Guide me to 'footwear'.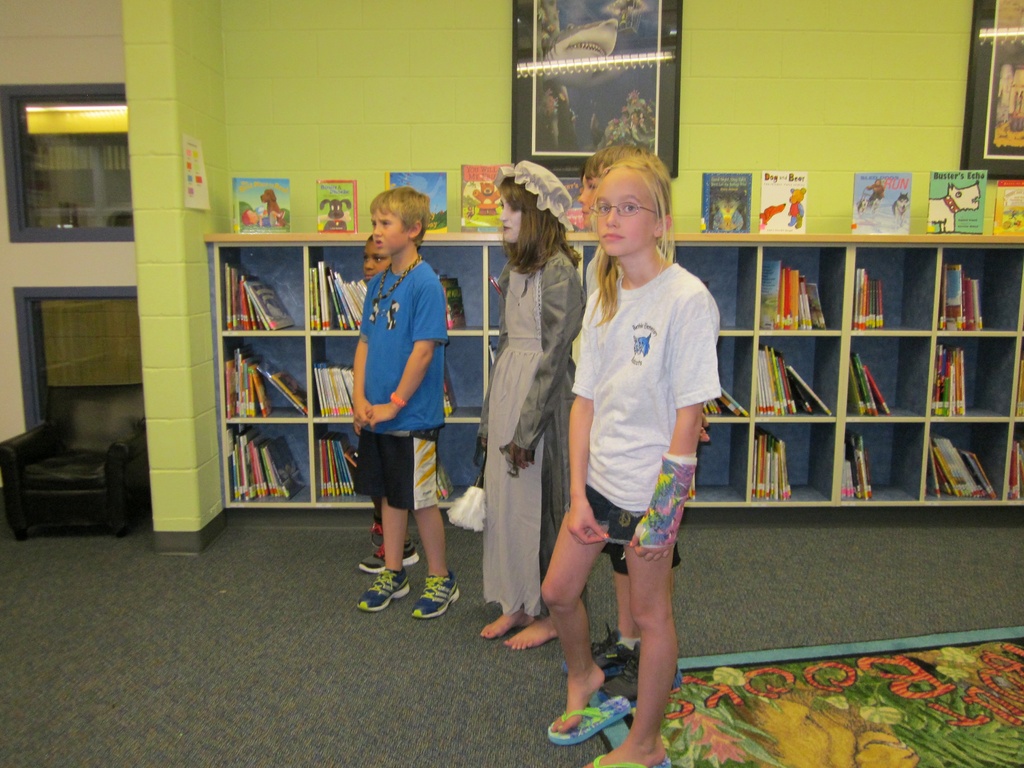
Guidance: left=356, top=569, right=412, bottom=612.
